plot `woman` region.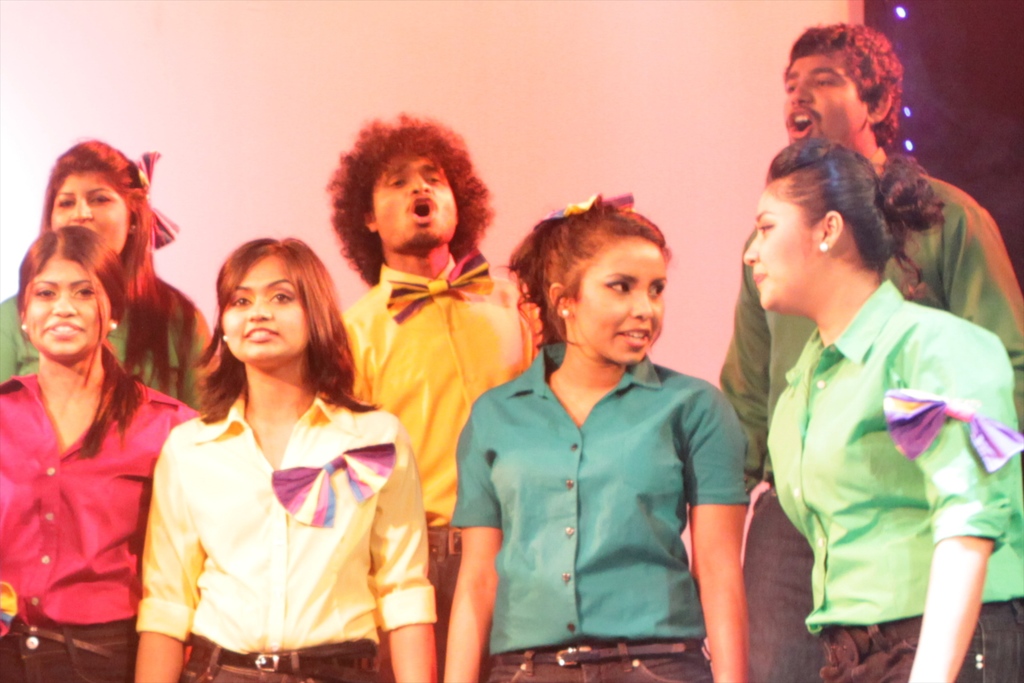
Plotted at pyautogui.locateOnScreen(445, 188, 760, 682).
